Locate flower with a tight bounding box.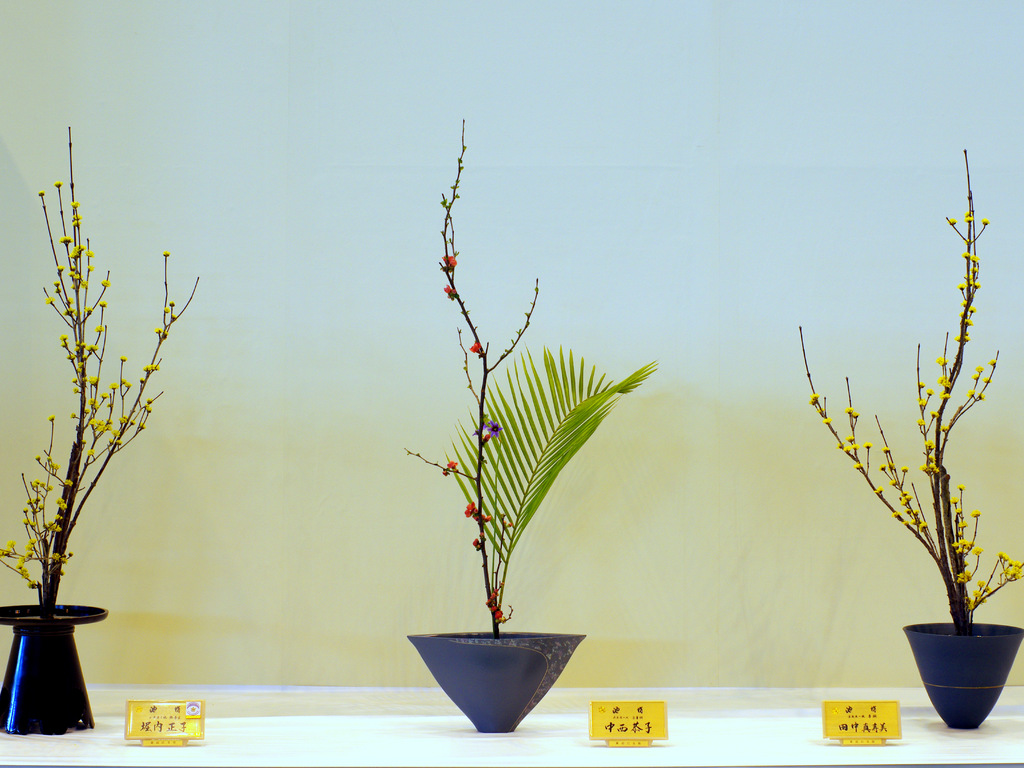
[472,531,486,551].
